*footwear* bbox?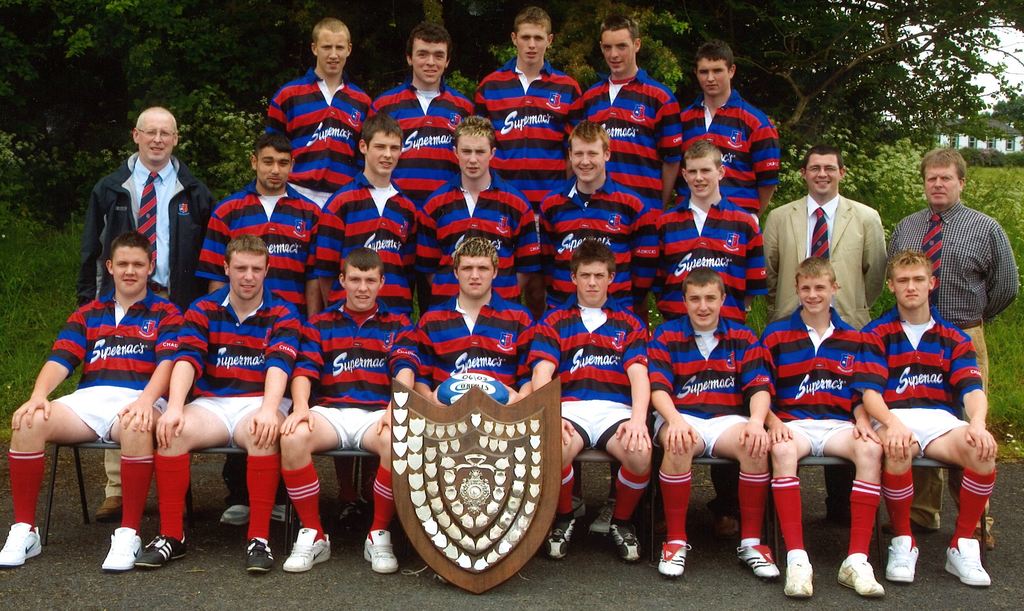
[x1=607, y1=516, x2=645, y2=562]
